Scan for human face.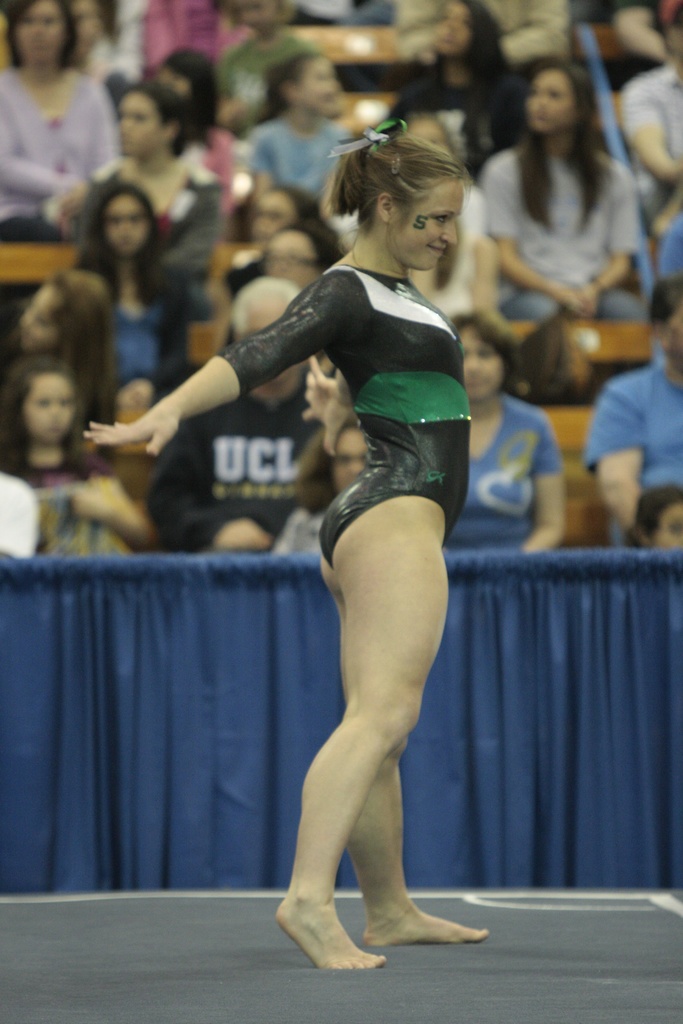
Scan result: box(103, 188, 151, 265).
